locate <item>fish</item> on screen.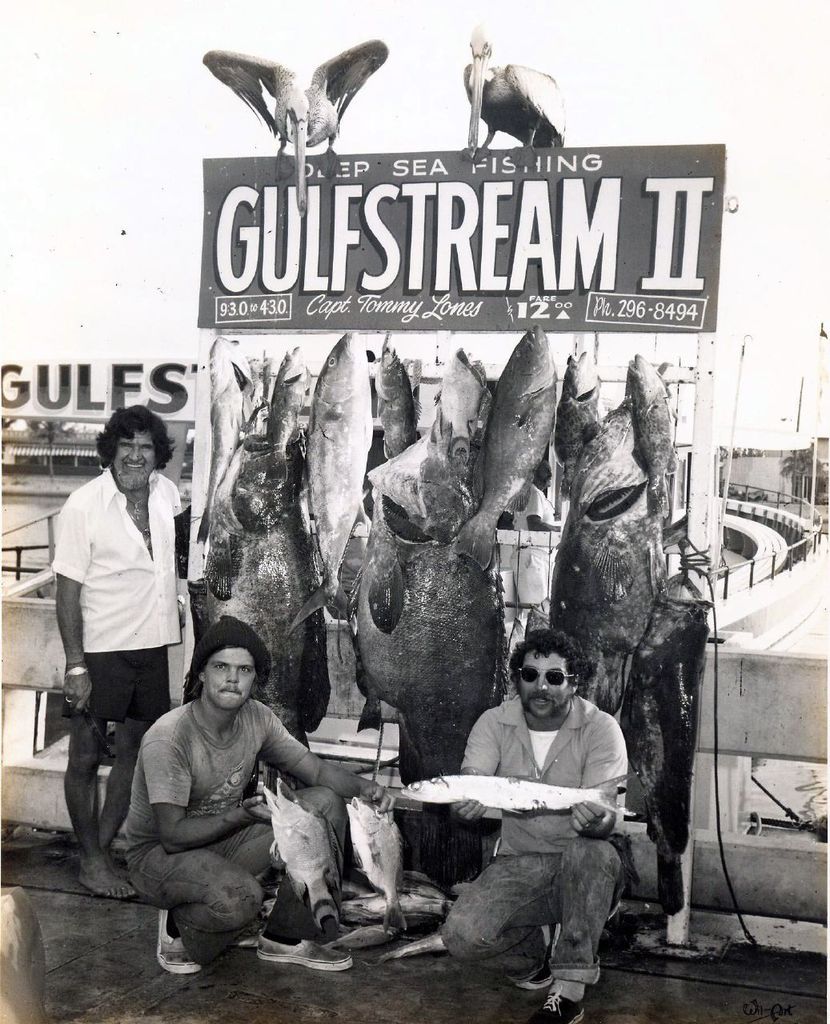
On screen at rect(398, 769, 644, 822).
